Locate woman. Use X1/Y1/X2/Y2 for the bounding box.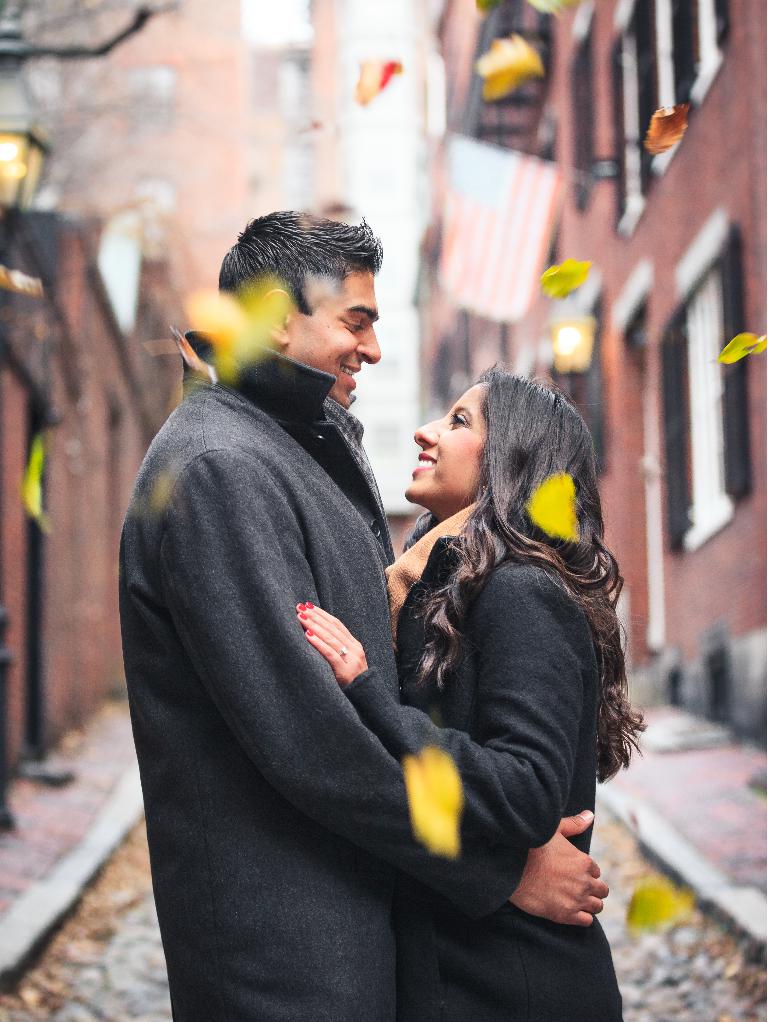
262/284/626/992.
